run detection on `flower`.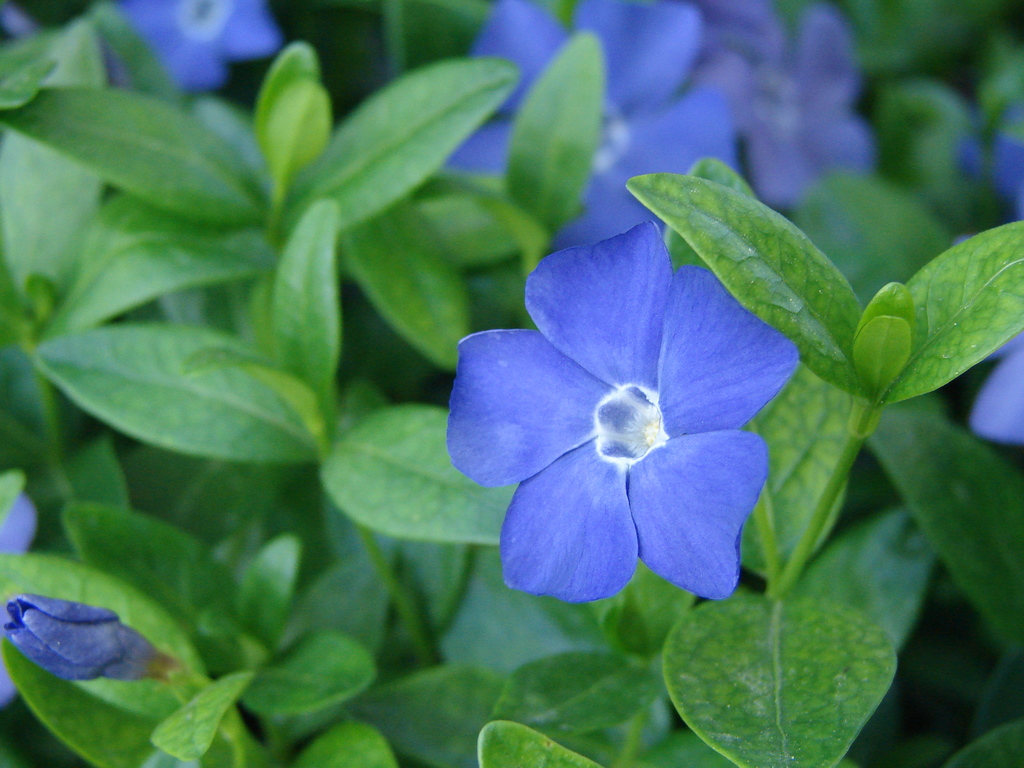
Result: select_region(440, 0, 739, 257).
